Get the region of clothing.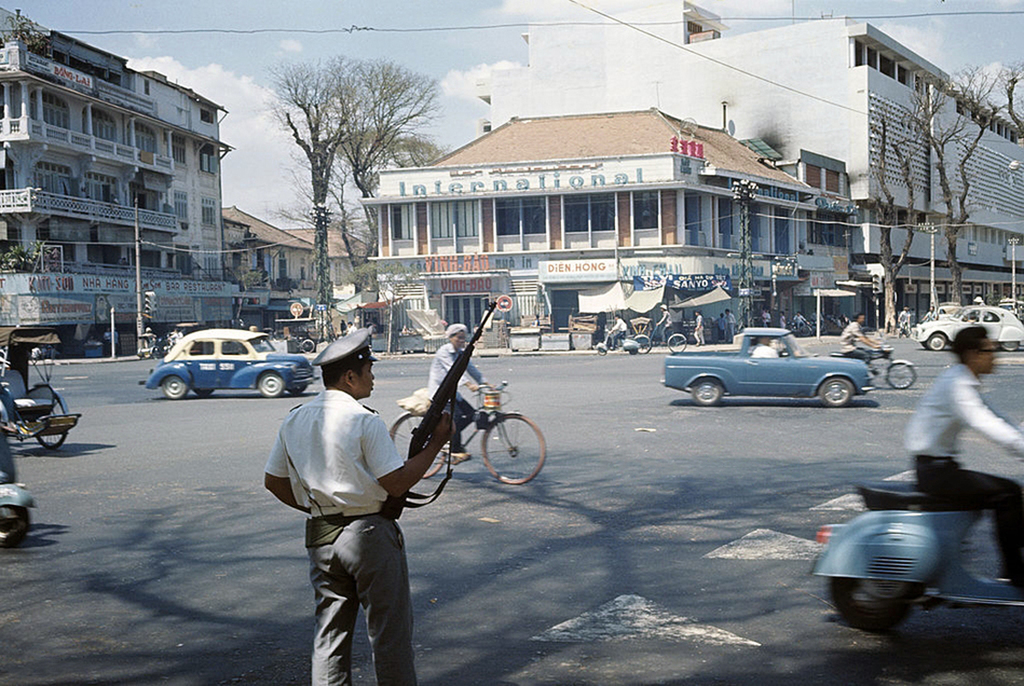
[left=696, top=318, right=702, bottom=340].
